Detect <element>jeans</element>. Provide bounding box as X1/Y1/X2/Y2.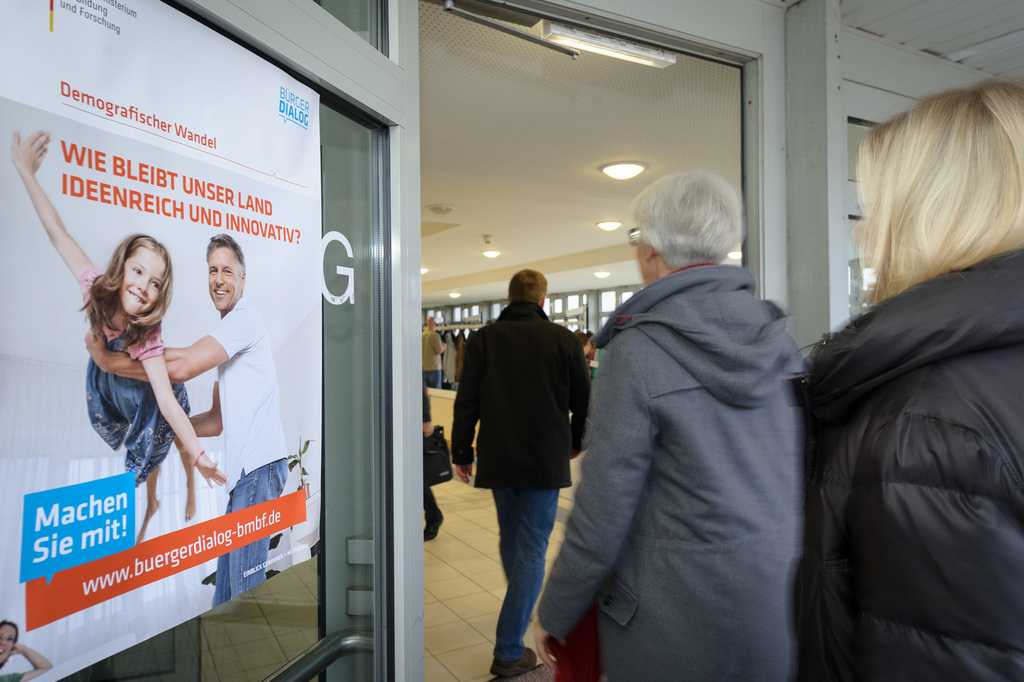
208/457/293/606.
